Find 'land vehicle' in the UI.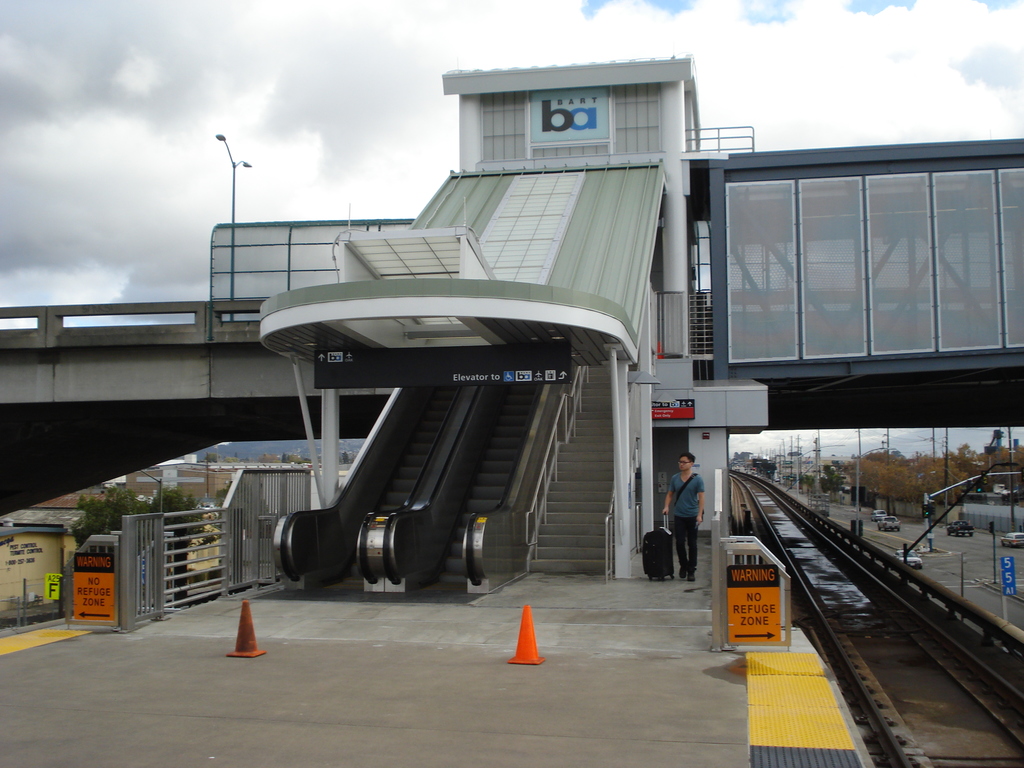
UI element at rect(878, 513, 902, 531).
